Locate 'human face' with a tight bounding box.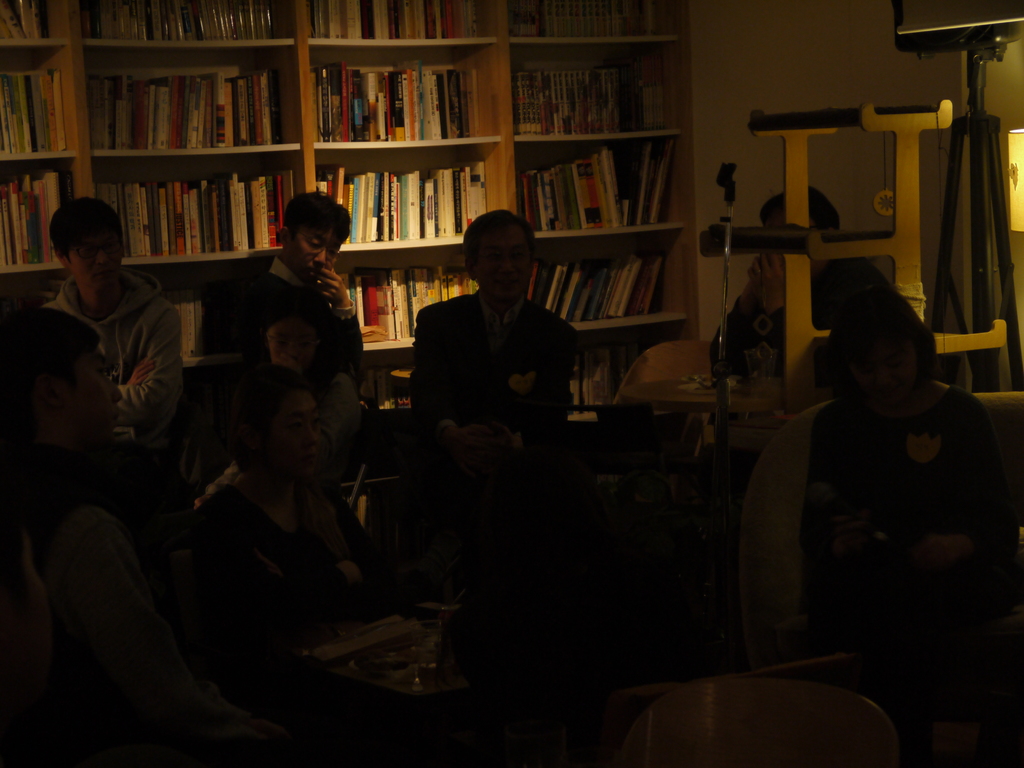
region(266, 388, 321, 476).
